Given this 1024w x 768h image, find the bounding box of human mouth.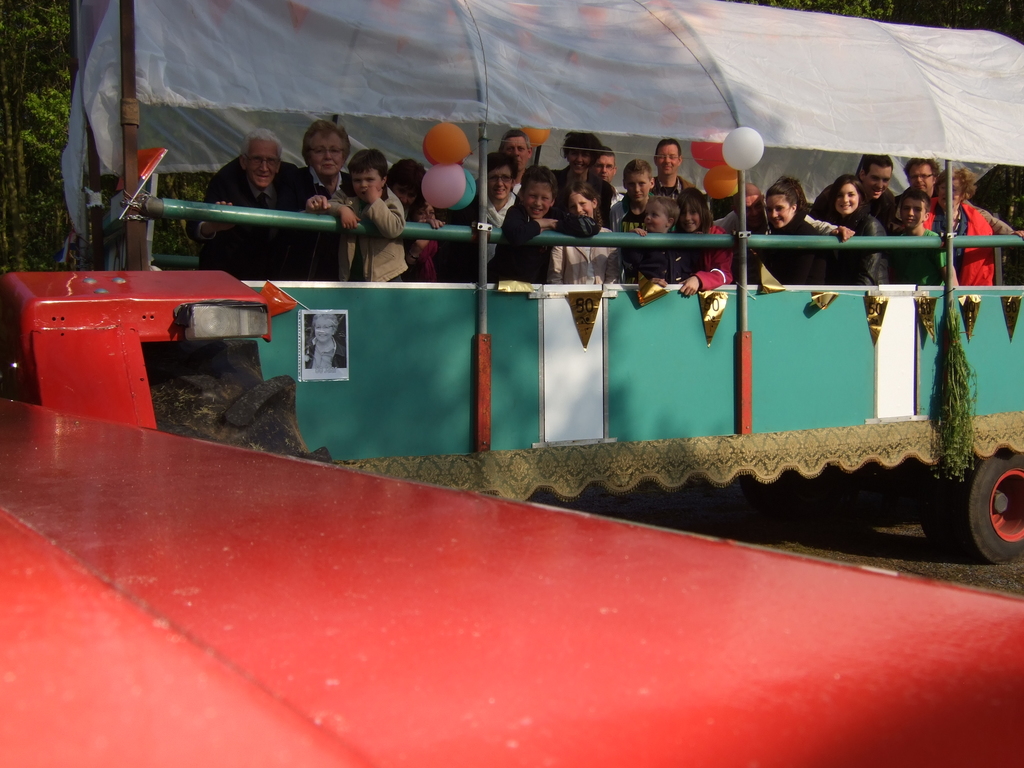
255:170:271:181.
